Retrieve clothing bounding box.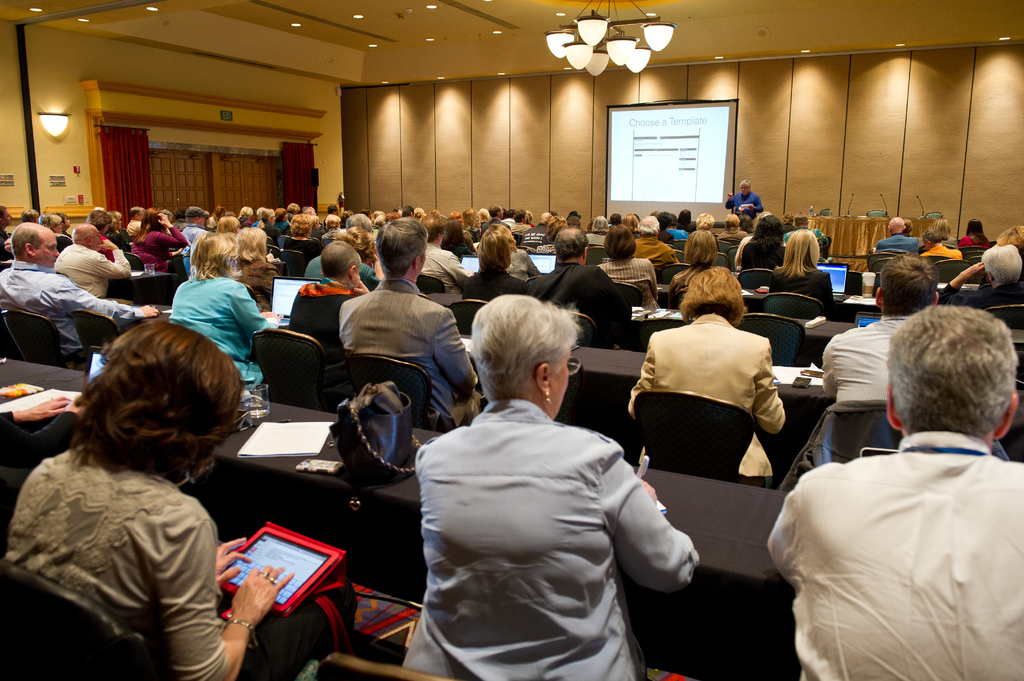
Bounding box: bbox=[335, 276, 483, 420].
